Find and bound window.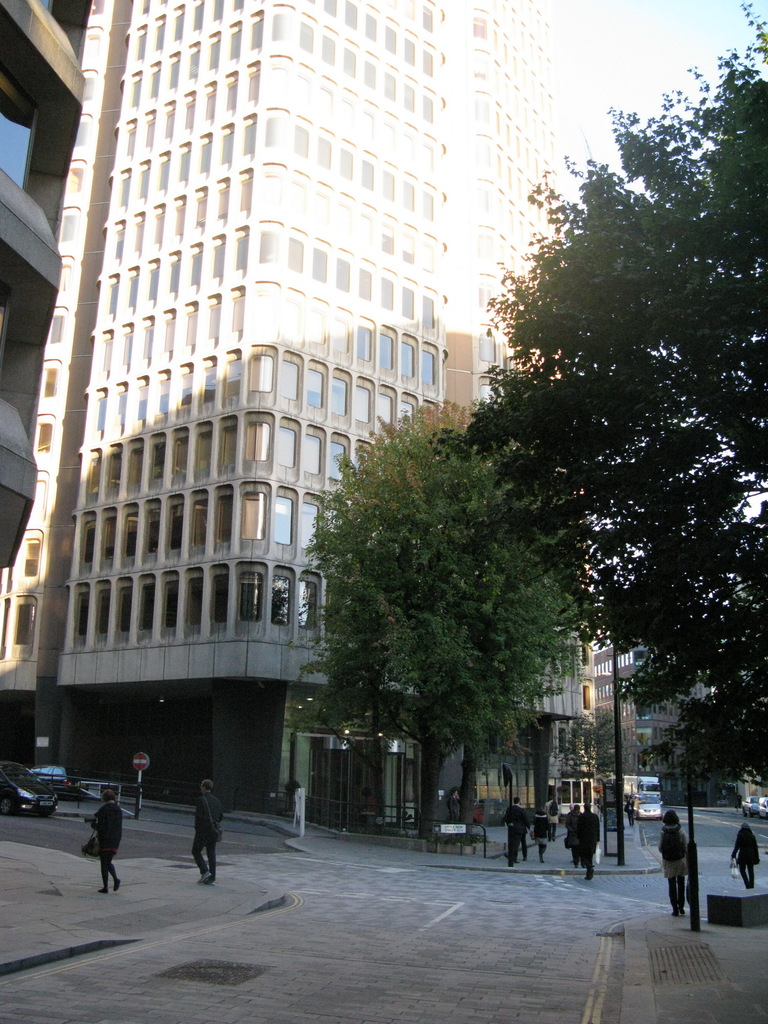
Bound: {"left": 221, "top": 358, "right": 236, "bottom": 403}.
